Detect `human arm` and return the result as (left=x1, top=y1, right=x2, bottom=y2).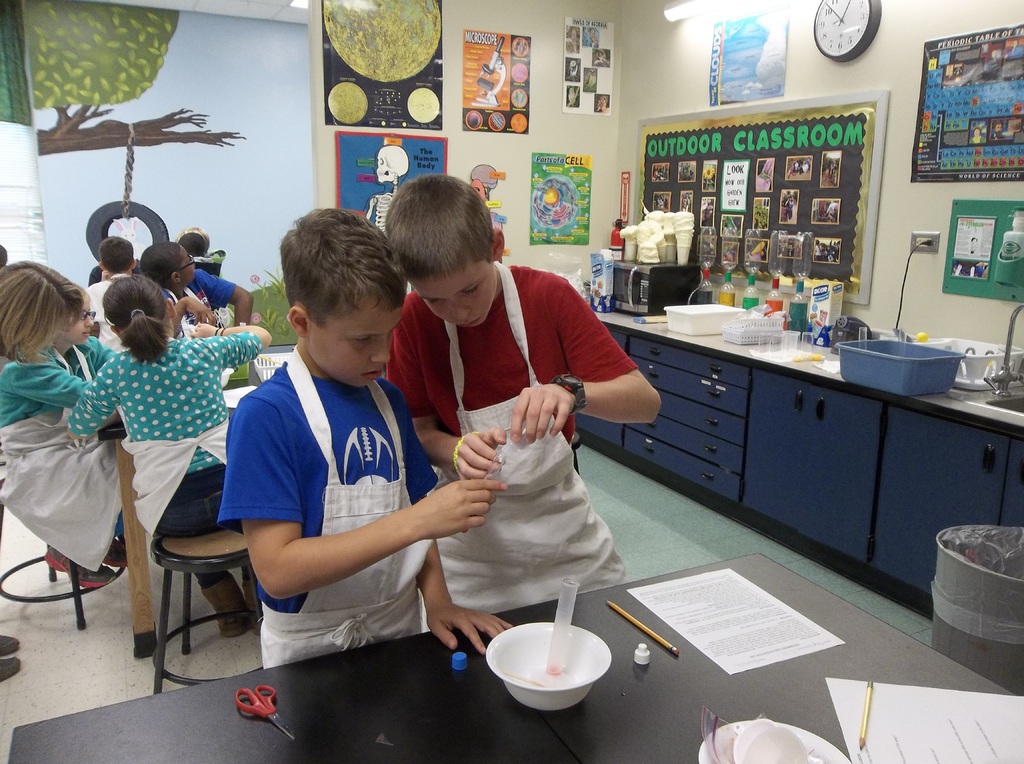
(left=236, top=390, right=504, bottom=601).
